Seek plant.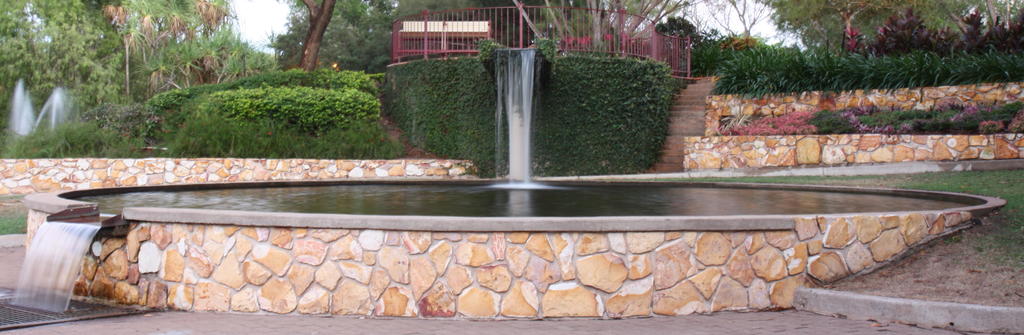
locate(0, 111, 159, 154).
